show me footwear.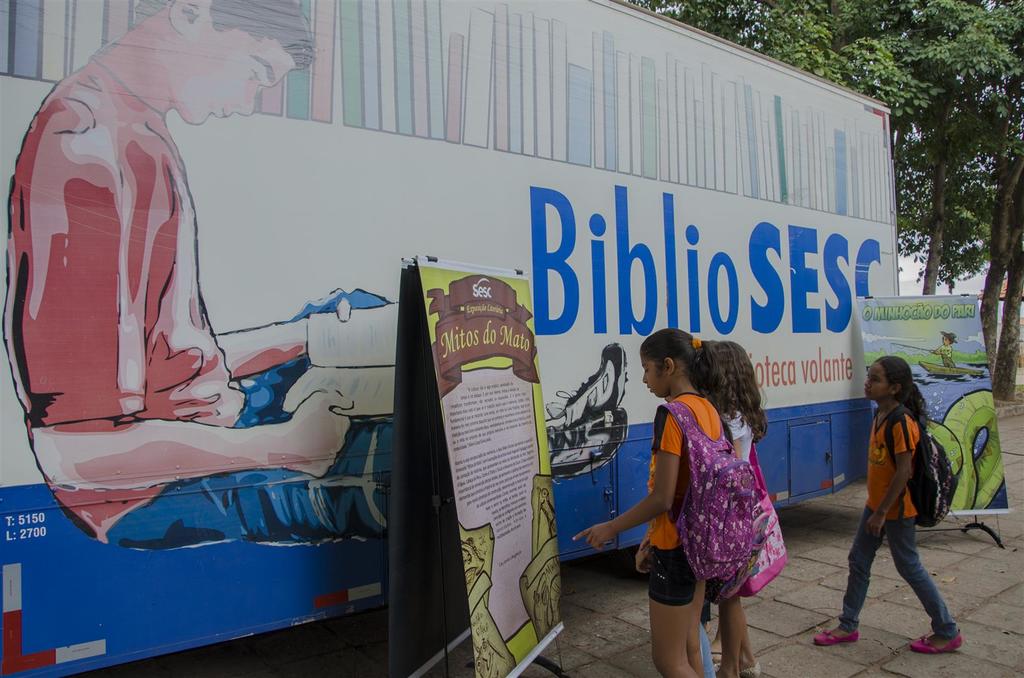
footwear is here: box(552, 407, 627, 480).
